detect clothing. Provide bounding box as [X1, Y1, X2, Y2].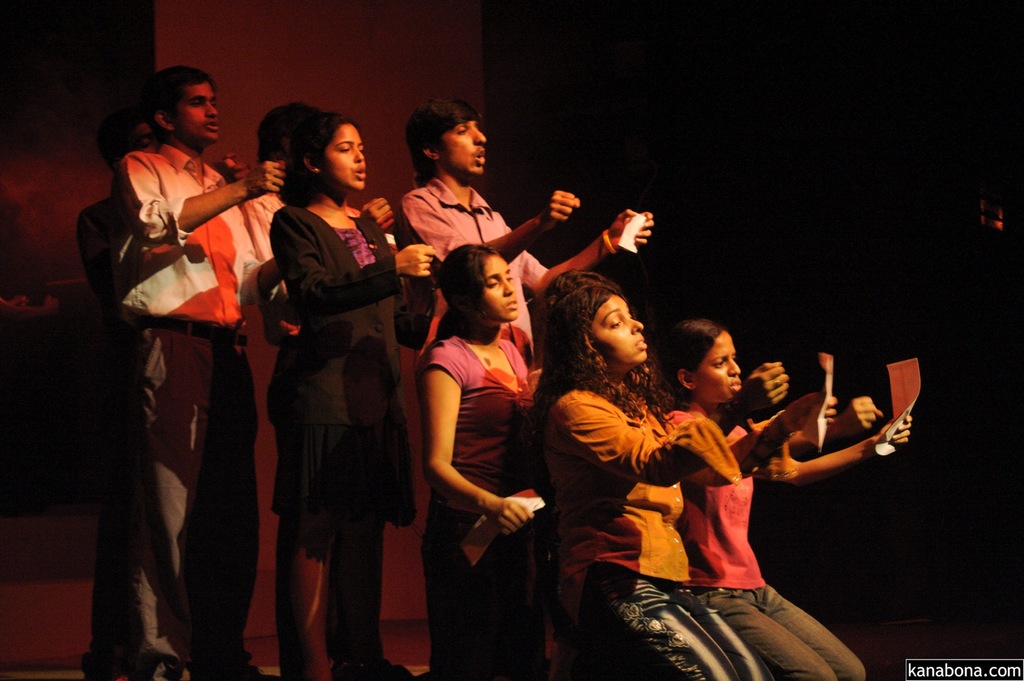
[671, 398, 863, 680].
